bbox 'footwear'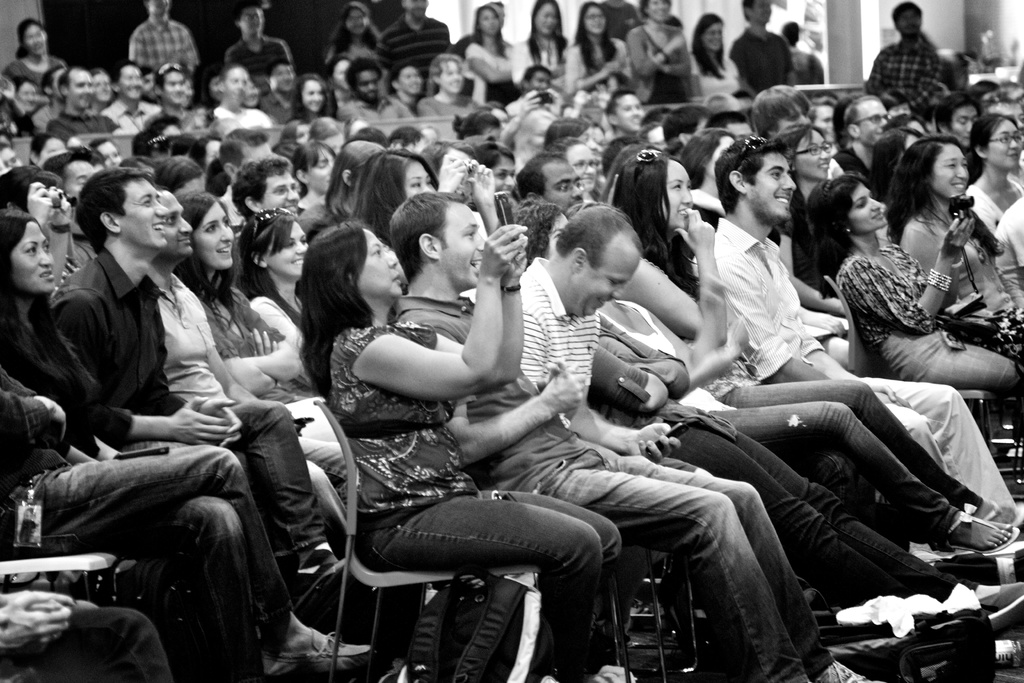
{"x1": 814, "y1": 661, "x2": 893, "y2": 682}
